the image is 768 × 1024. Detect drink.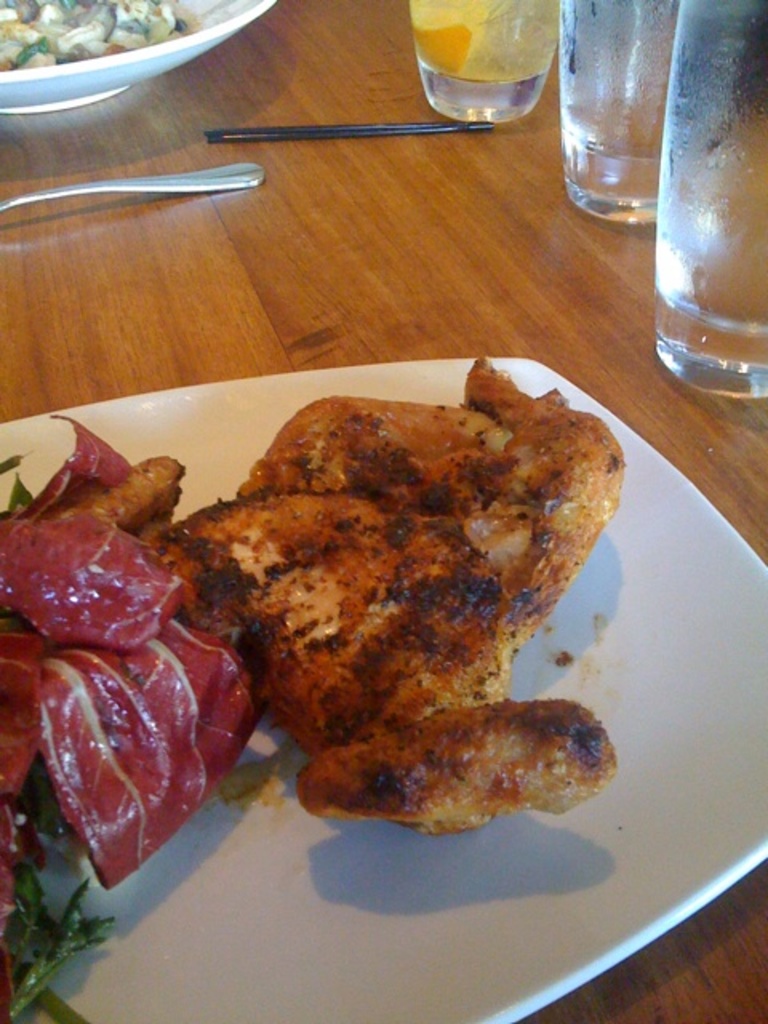
Detection: x1=656 y1=0 x2=766 y2=331.
